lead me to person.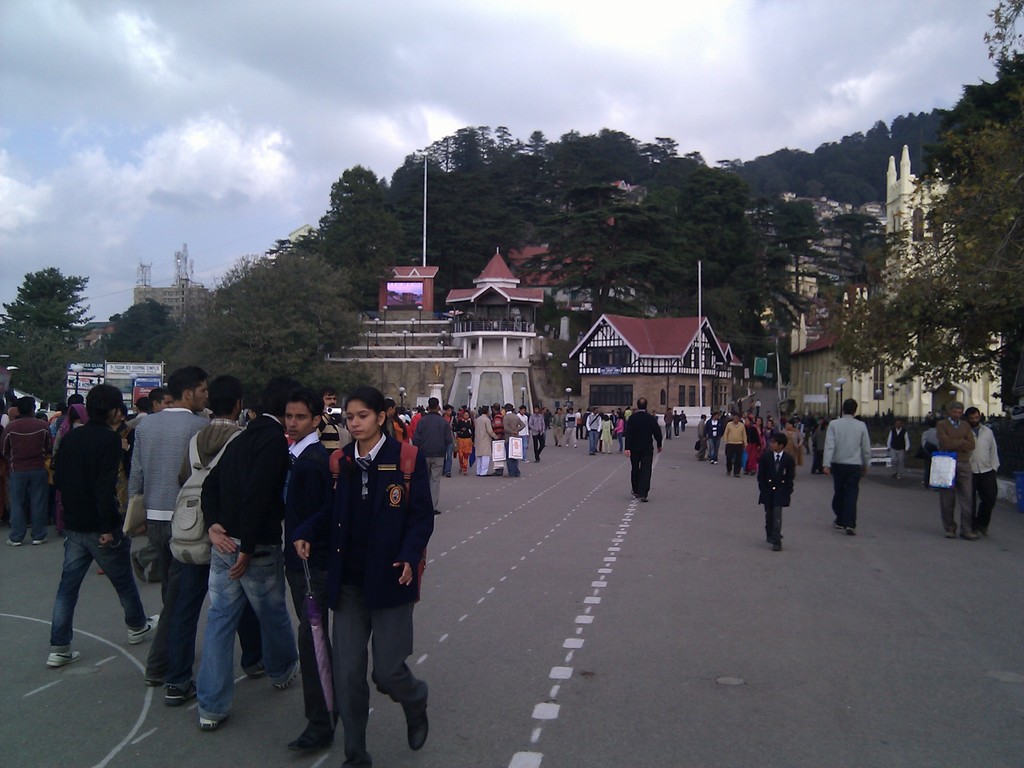
Lead to region(968, 404, 1001, 533).
